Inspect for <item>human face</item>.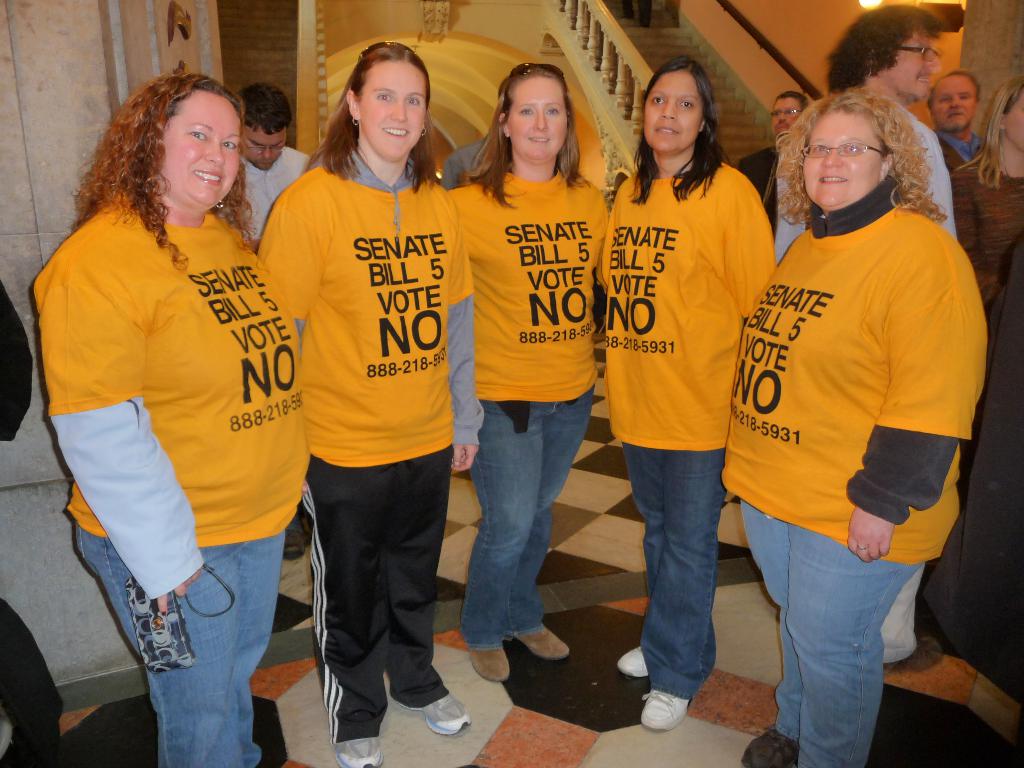
Inspection: (left=768, top=97, right=803, bottom=141).
